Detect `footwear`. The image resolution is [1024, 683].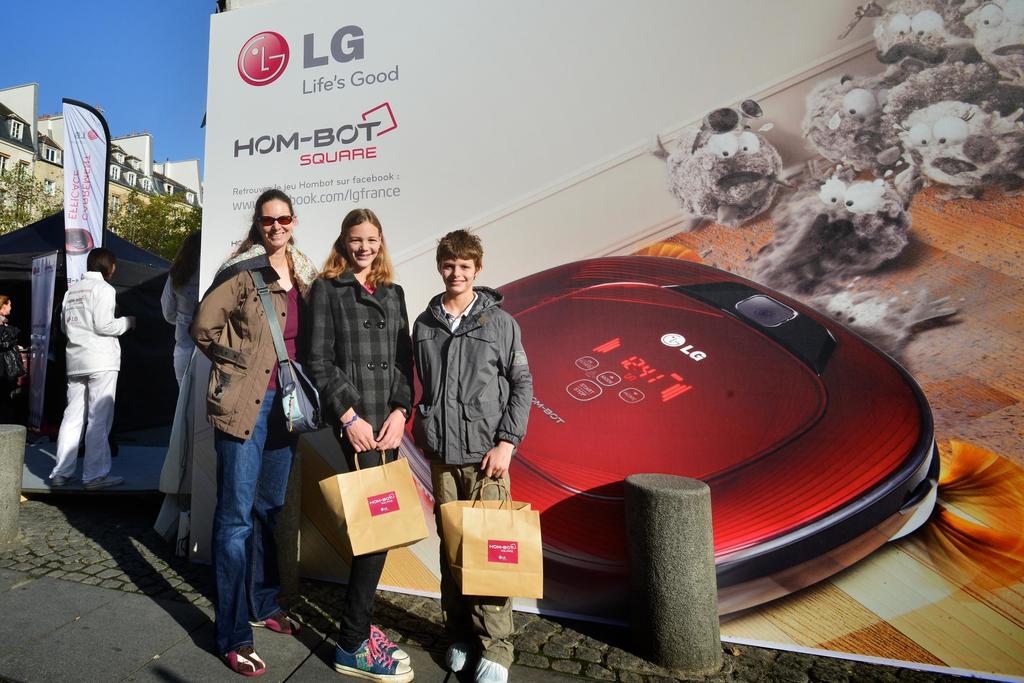
246, 606, 301, 632.
